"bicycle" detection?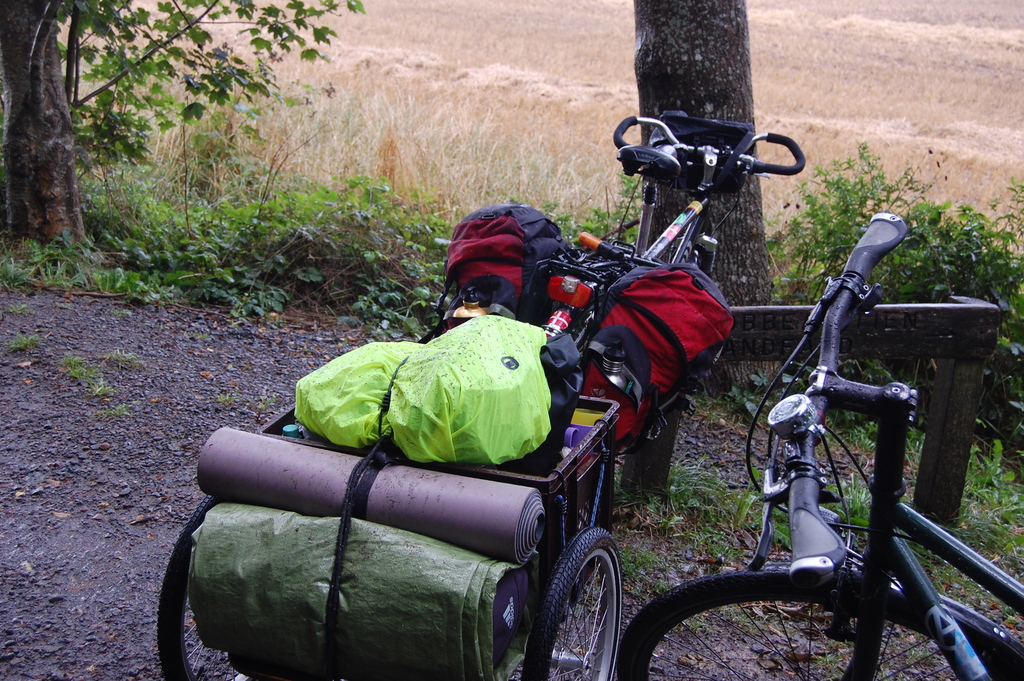
x1=682, y1=242, x2=988, y2=668
